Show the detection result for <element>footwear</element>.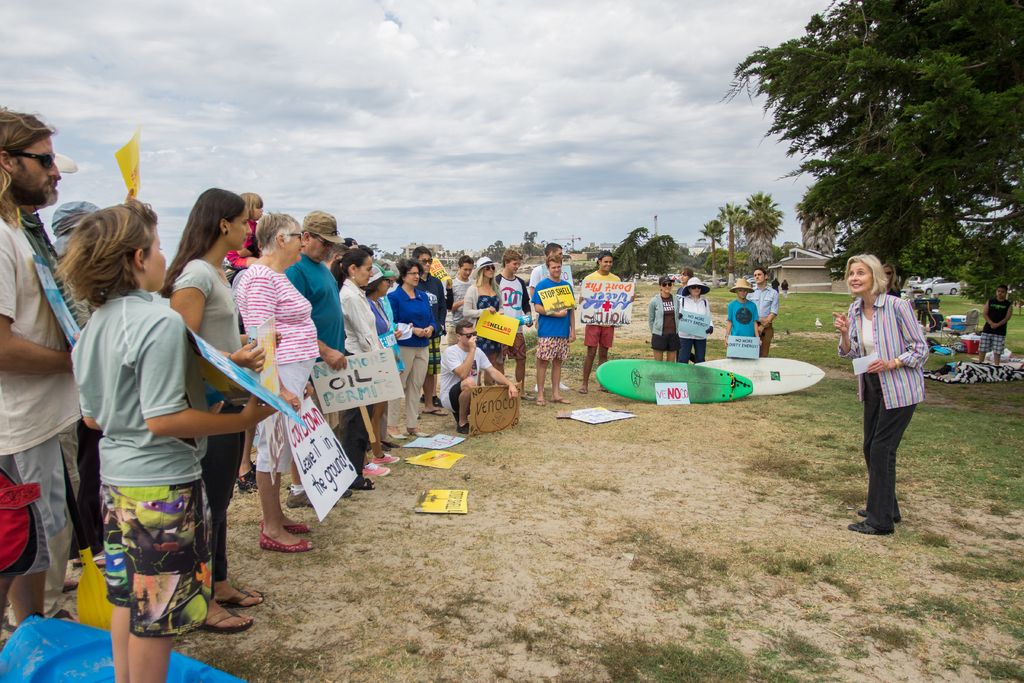
locate(236, 465, 256, 496).
